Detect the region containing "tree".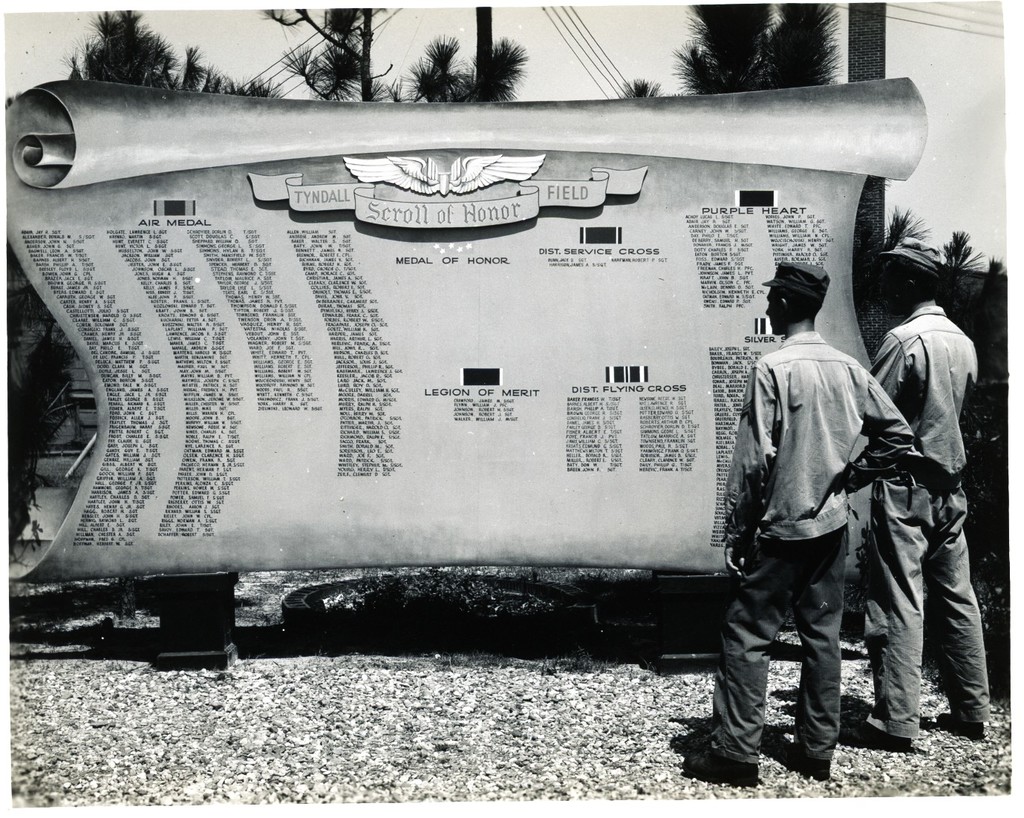
rect(887, 206, 936, 245).
